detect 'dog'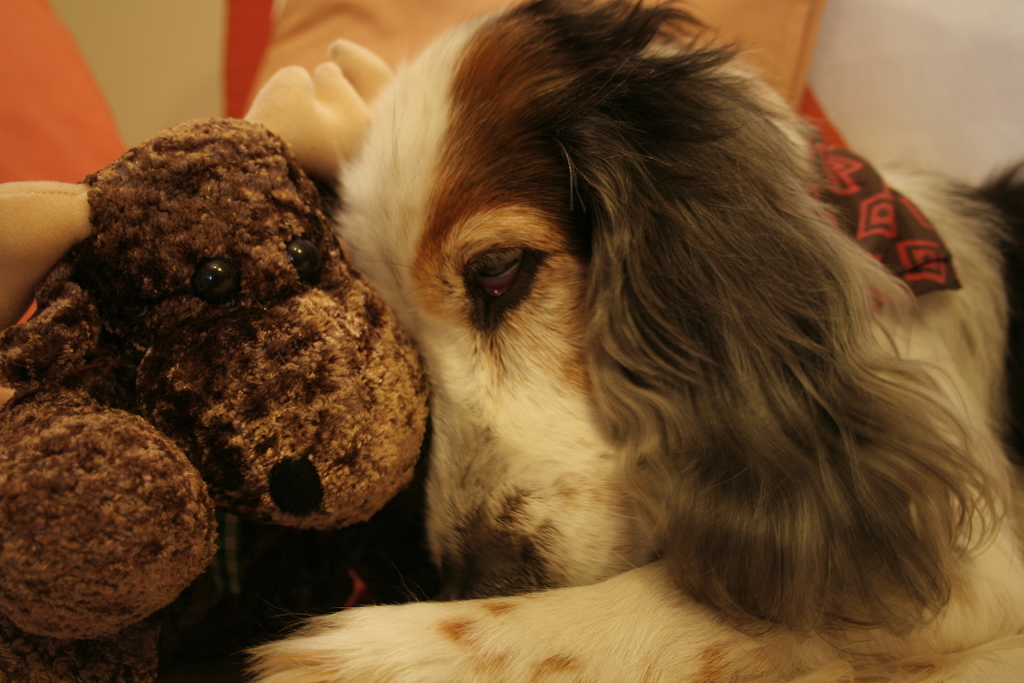
[x1=0, y1=115, x2=430, y2=682]
